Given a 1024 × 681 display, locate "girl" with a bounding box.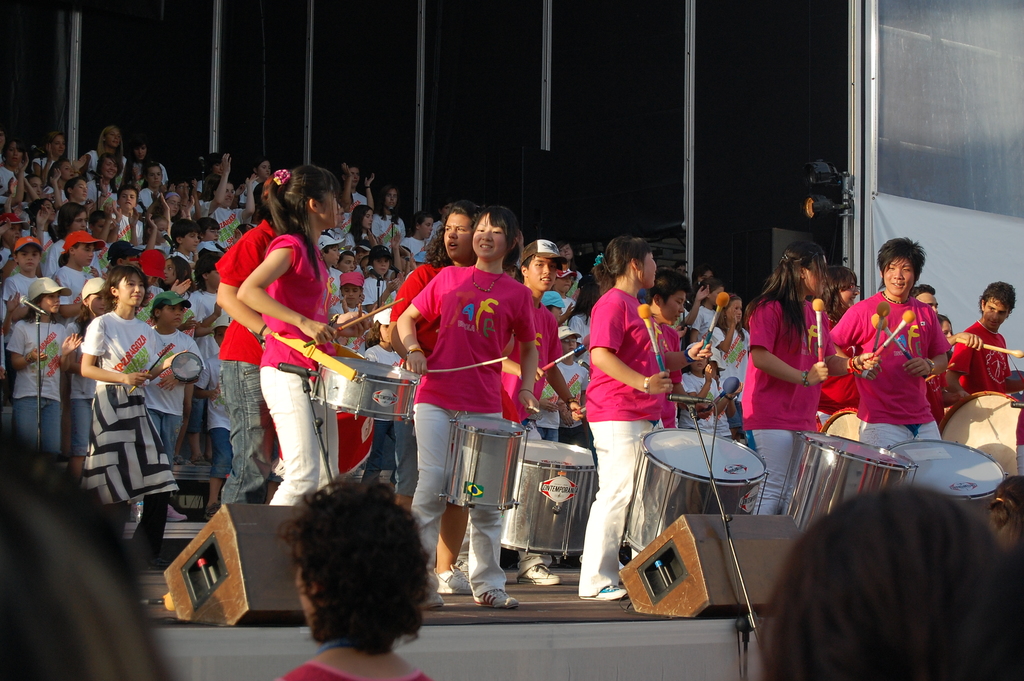
Located: [90,157,120,204].
